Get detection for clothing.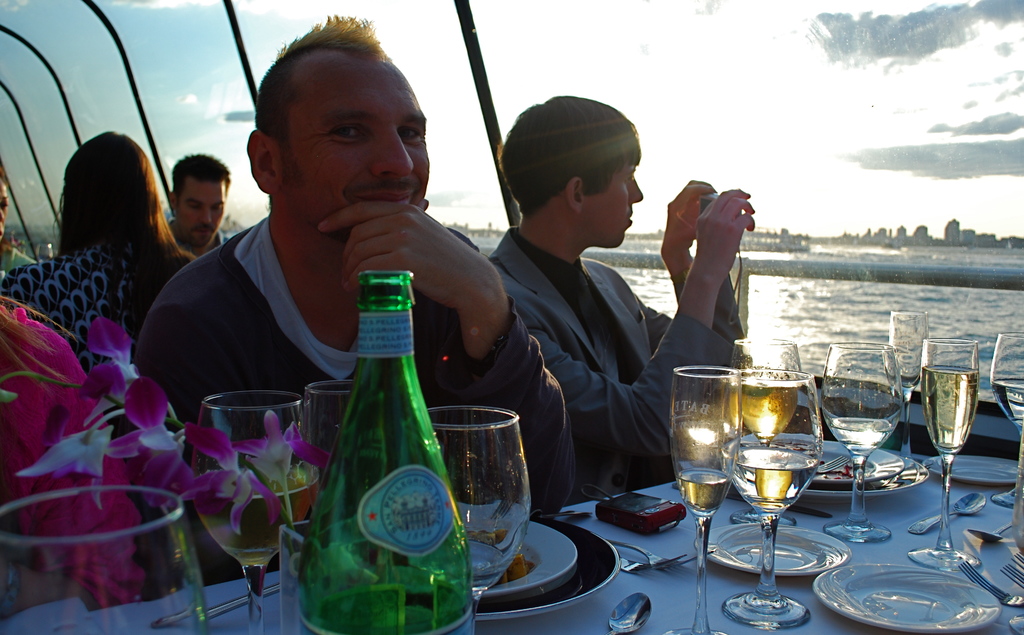
Detection: {"x1": 476, "y1": 222, "x2": 757, "y2": 504}.
